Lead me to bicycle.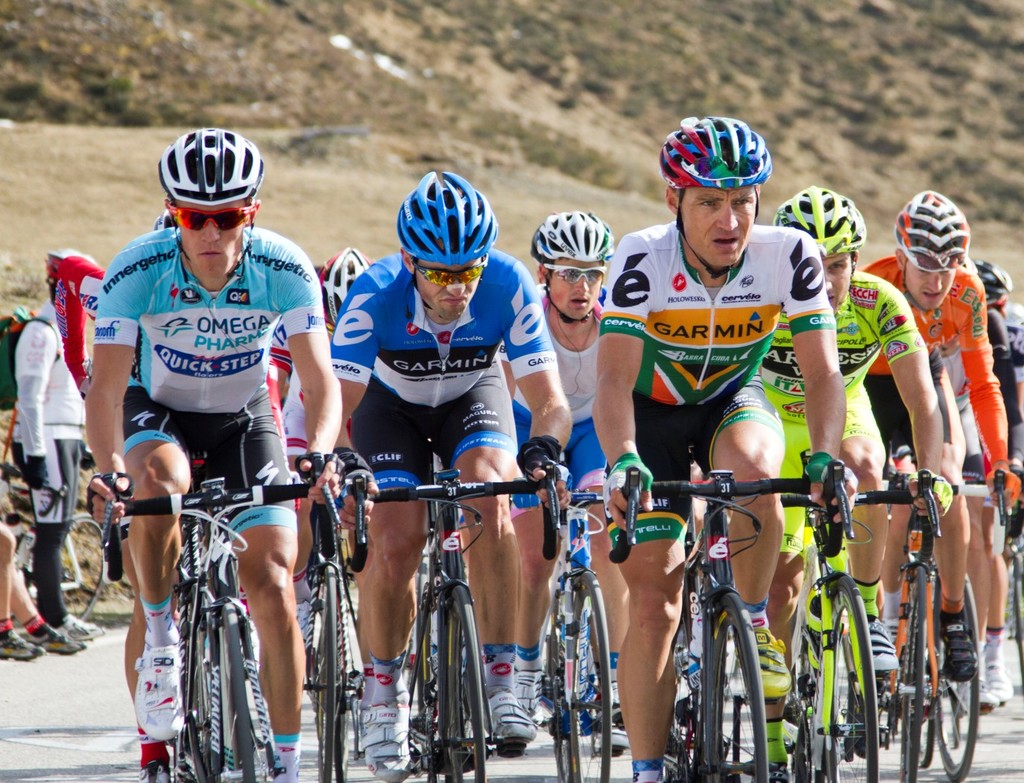
Lead to bbox(891, 461, 1017, 782).
